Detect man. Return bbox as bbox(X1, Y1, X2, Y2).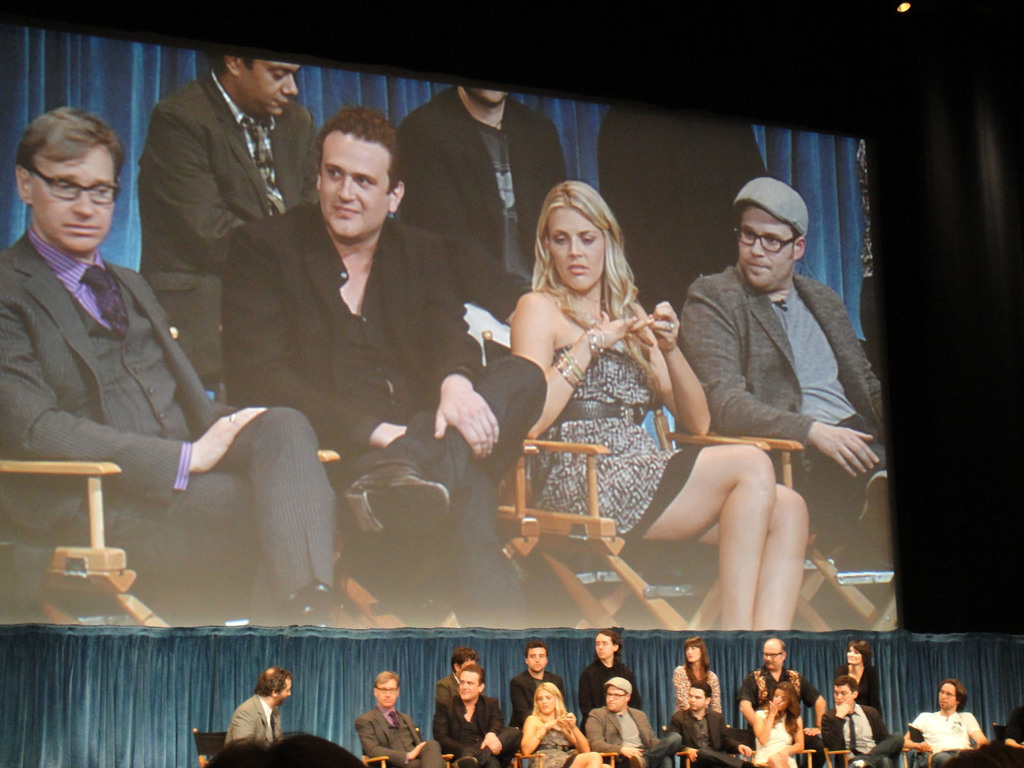
bbox(685, 172, 886, 564).
